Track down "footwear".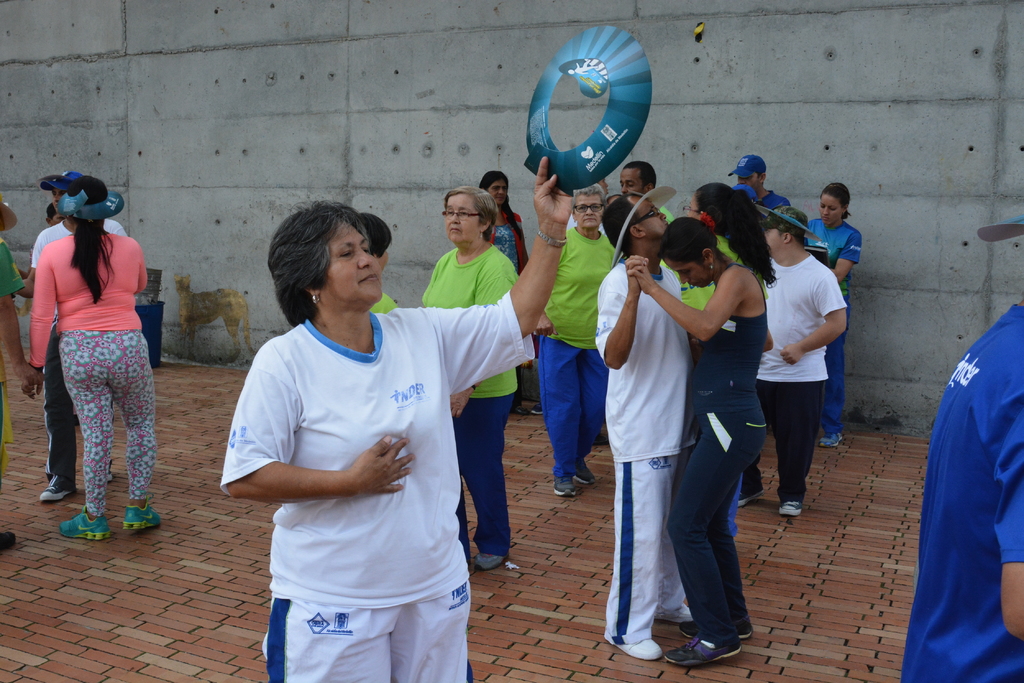
Tracked to box=[553, 475, 578, 496].
